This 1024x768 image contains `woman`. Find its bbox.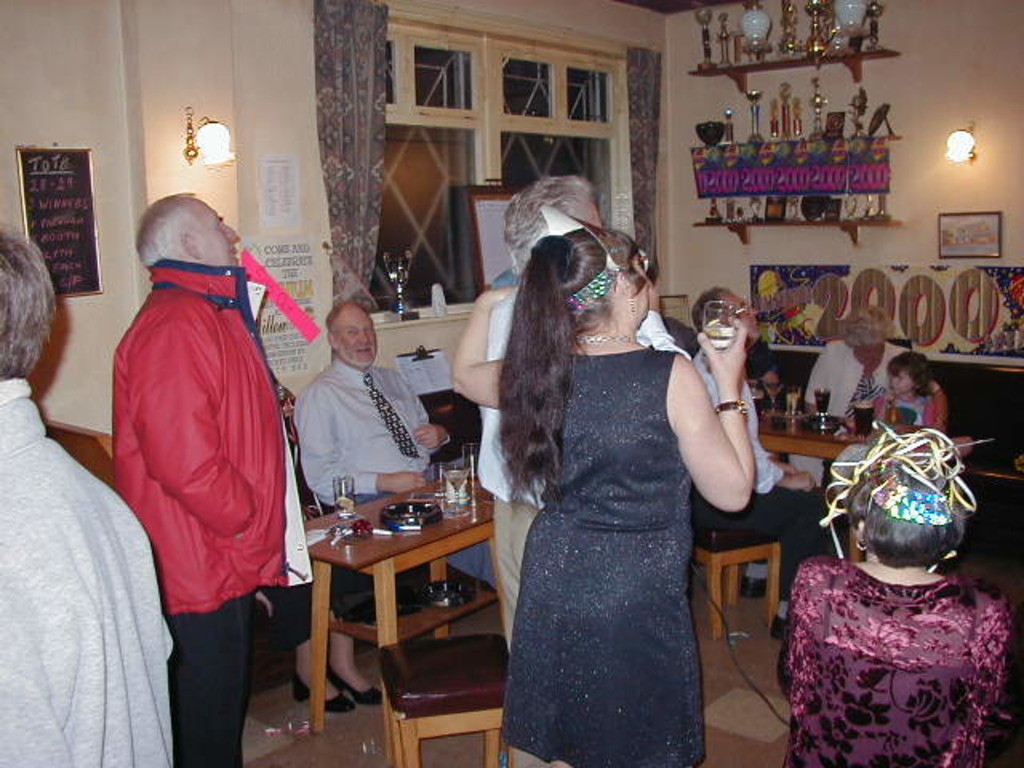
(x1=488, y1=182, x2=736, y2=763).
